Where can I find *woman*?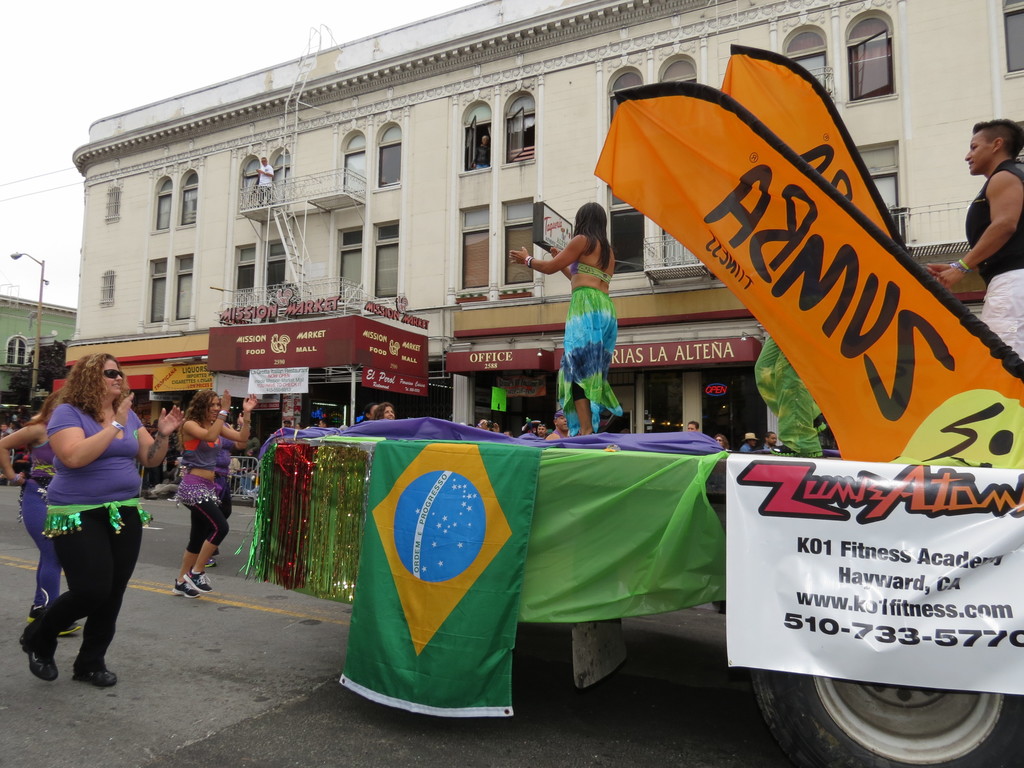
You can find it at 170:385:260:593.
